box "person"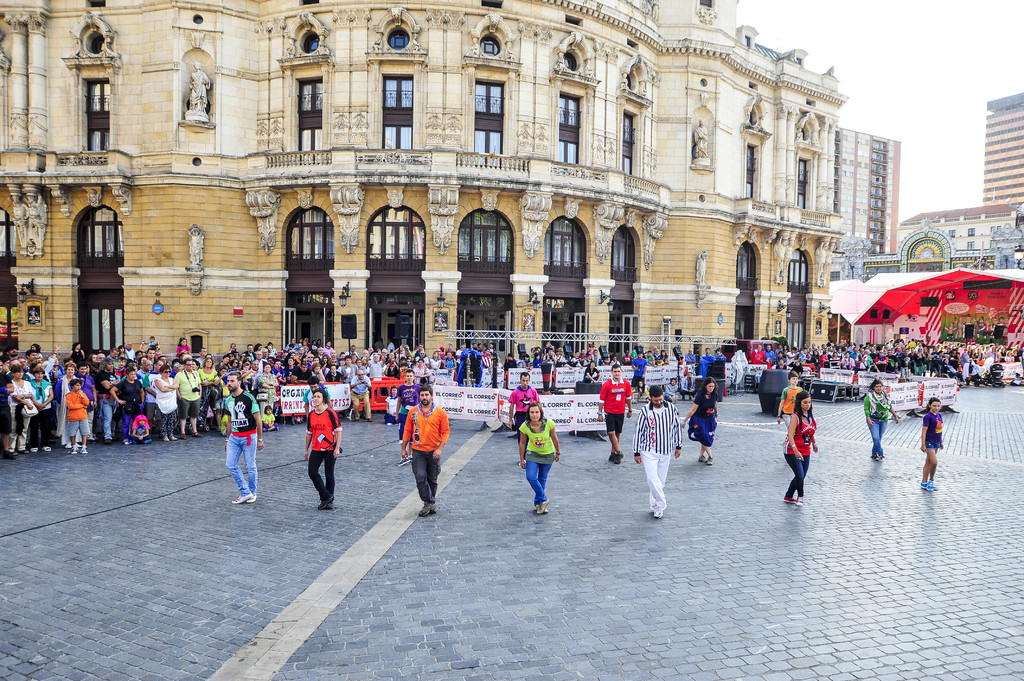
<box>596,365,634,467</box>
